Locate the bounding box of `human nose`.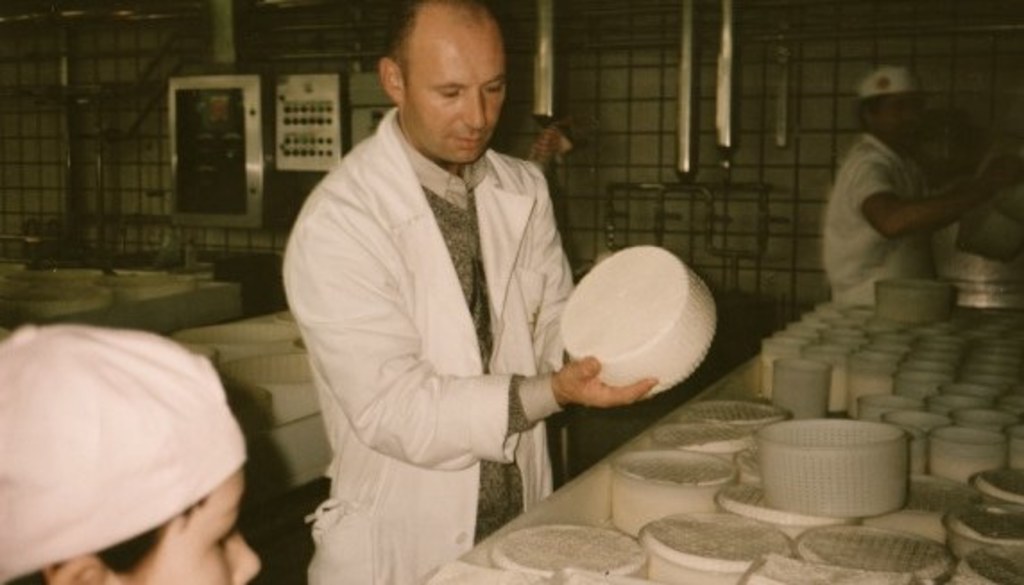
Bounding box: 460:89:485:129.
